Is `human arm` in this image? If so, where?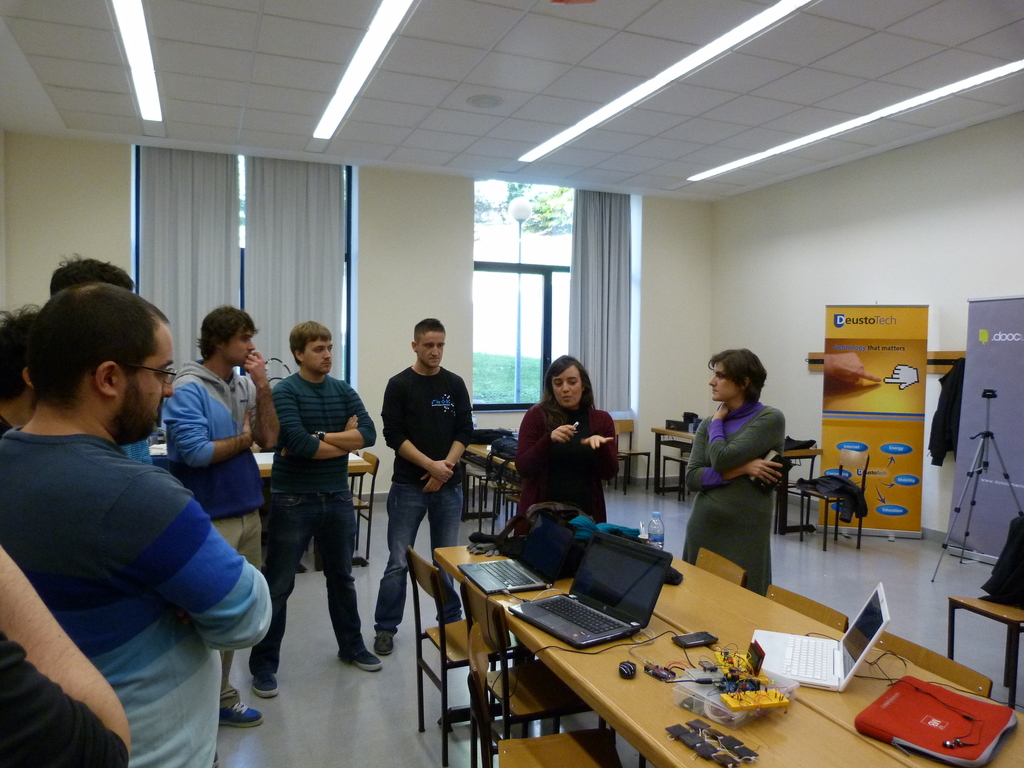
Yes, at left=0, top=540, right=144, bottom=767.
